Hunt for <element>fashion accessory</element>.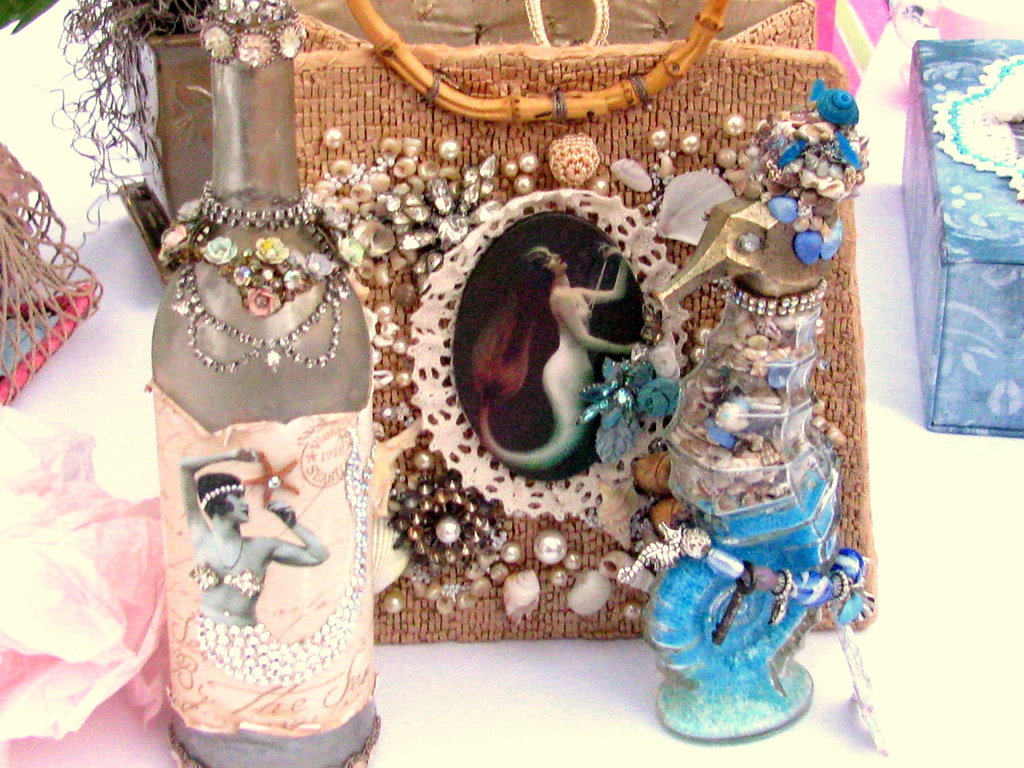
Hunted down at {"x1": 719, "y1": 271, "x2": 834, "y2": 318}.
